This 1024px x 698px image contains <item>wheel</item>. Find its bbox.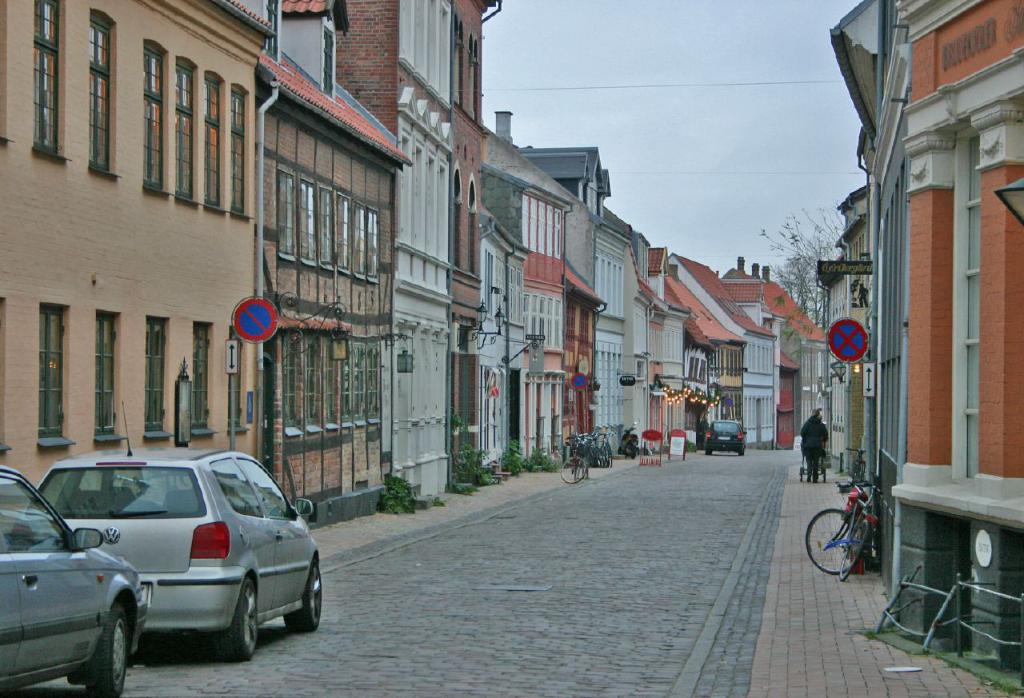
(left=798, top=469, right=803, bottom=481).
